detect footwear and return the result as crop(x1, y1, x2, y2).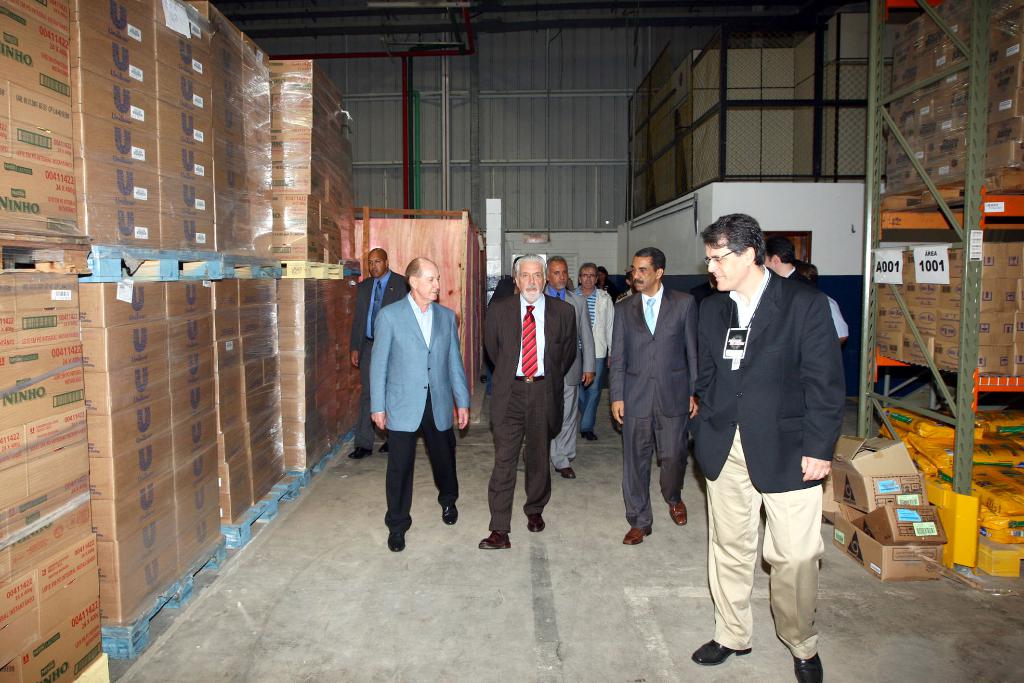
crop(388, 523, 405, 553).
